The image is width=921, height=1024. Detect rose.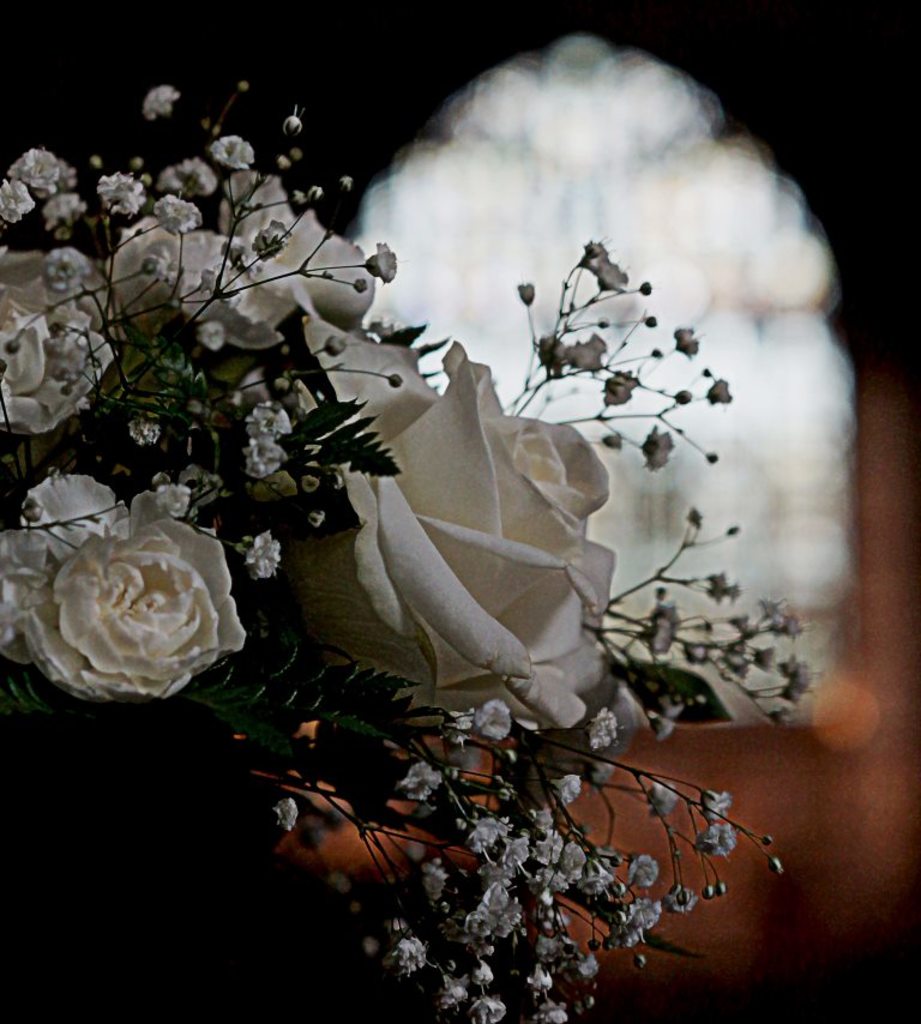
Detection: {"x1": 102, "y1": 209, "x2": 222, "y2": 348}.
